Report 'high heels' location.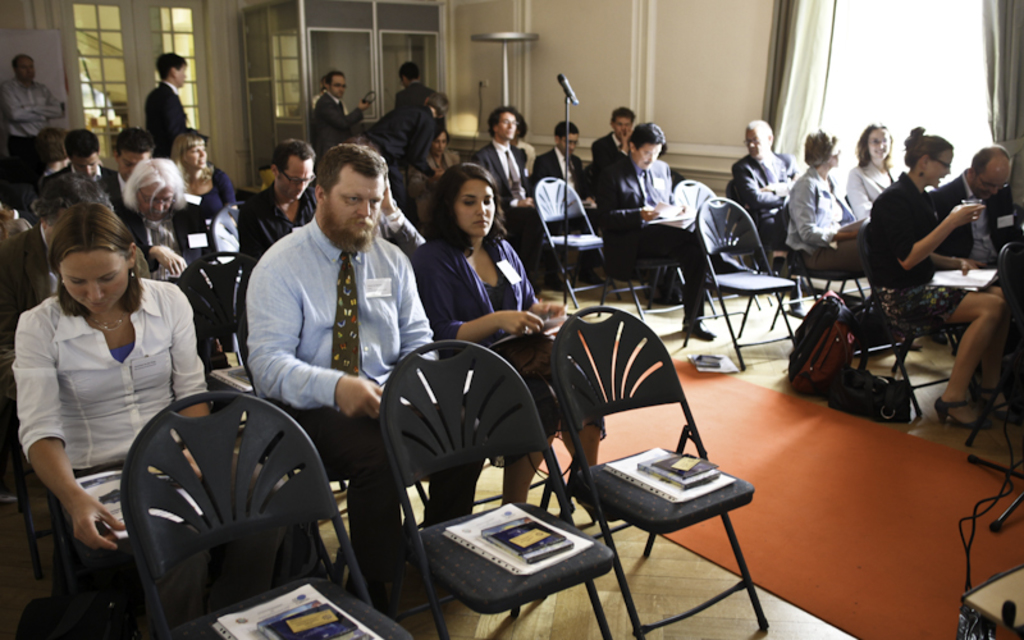
Report: box(925, 393, 988, 426).
